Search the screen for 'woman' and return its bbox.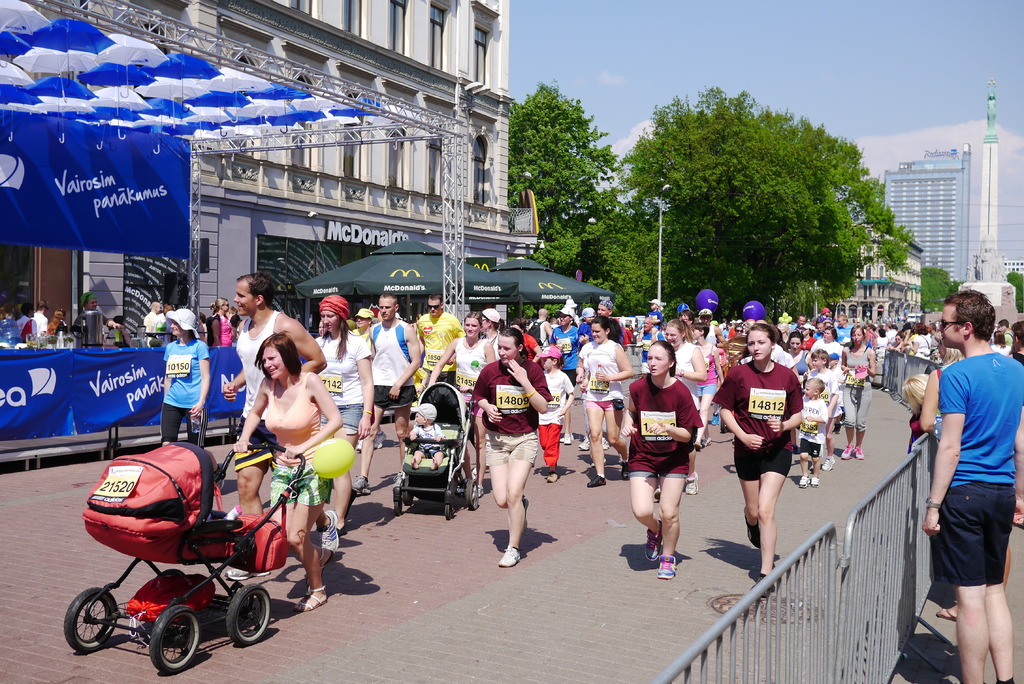
Found: <box>573,318,635,489</box>.
